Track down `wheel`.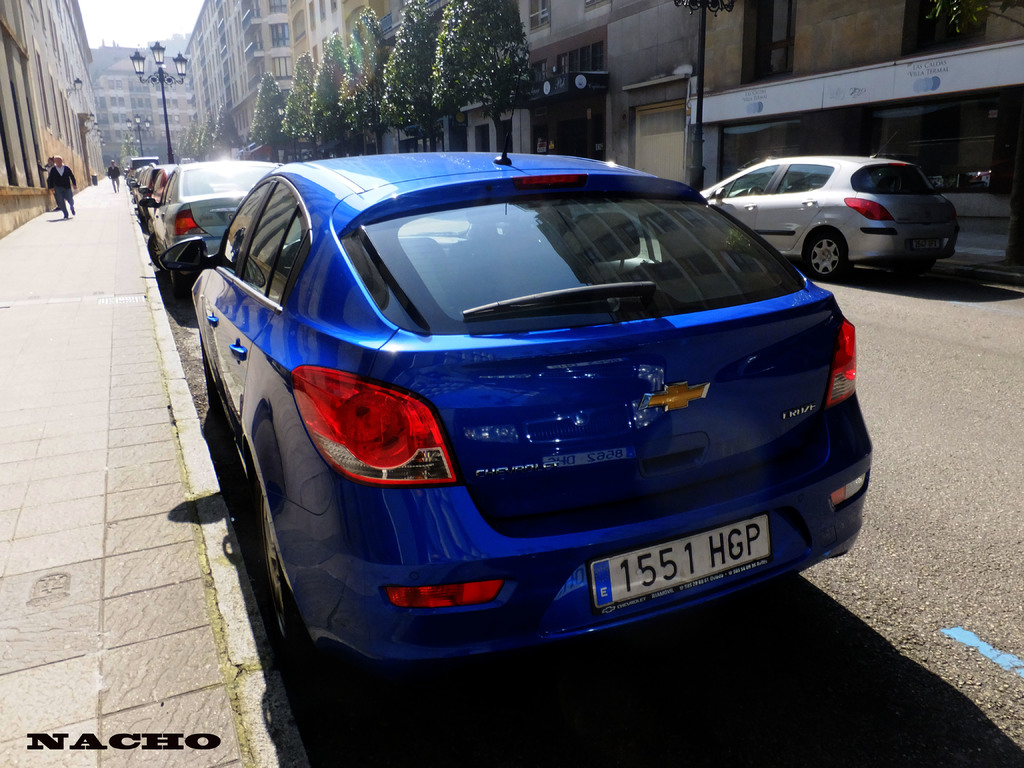
Tracked to 265:477:307:650.
